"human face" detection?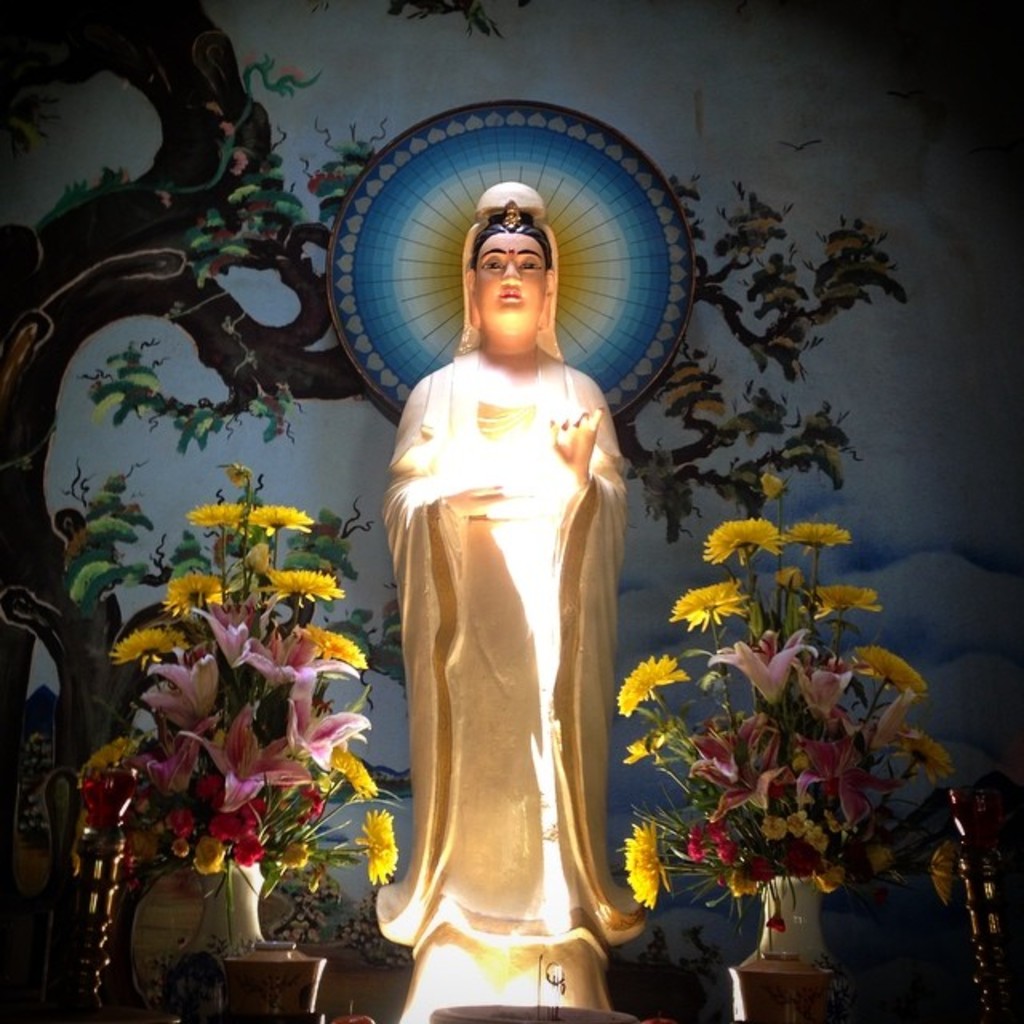
box(478, 238, 547, 318)
